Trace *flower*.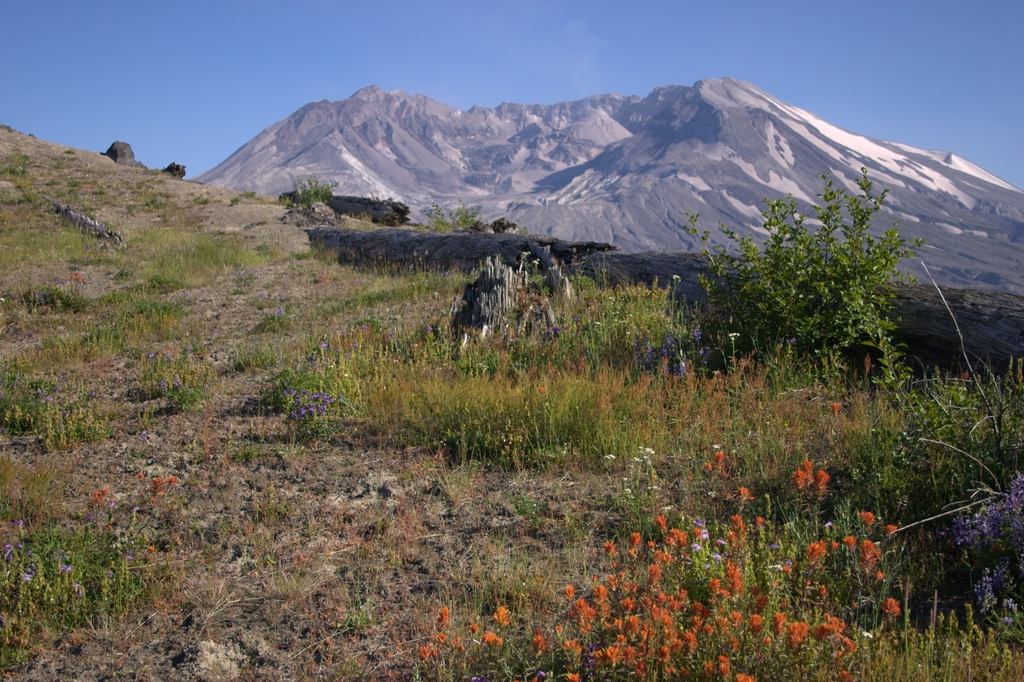
Traced to l=713, t=451, r=727, b=465.
